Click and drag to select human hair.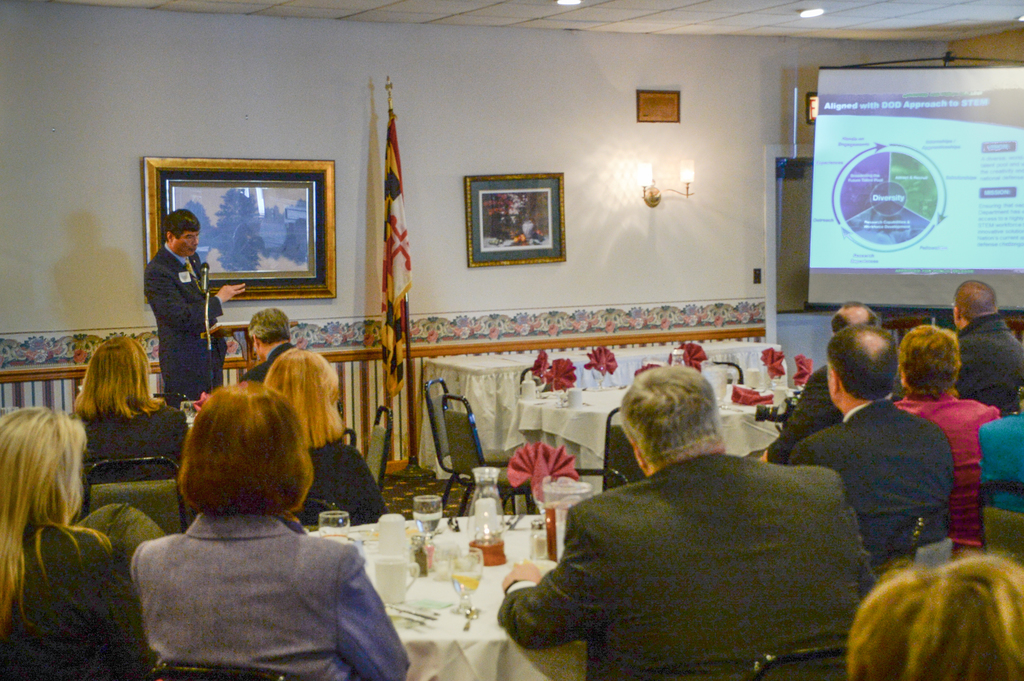
Selection: crop(169, 207, 199, 236).
